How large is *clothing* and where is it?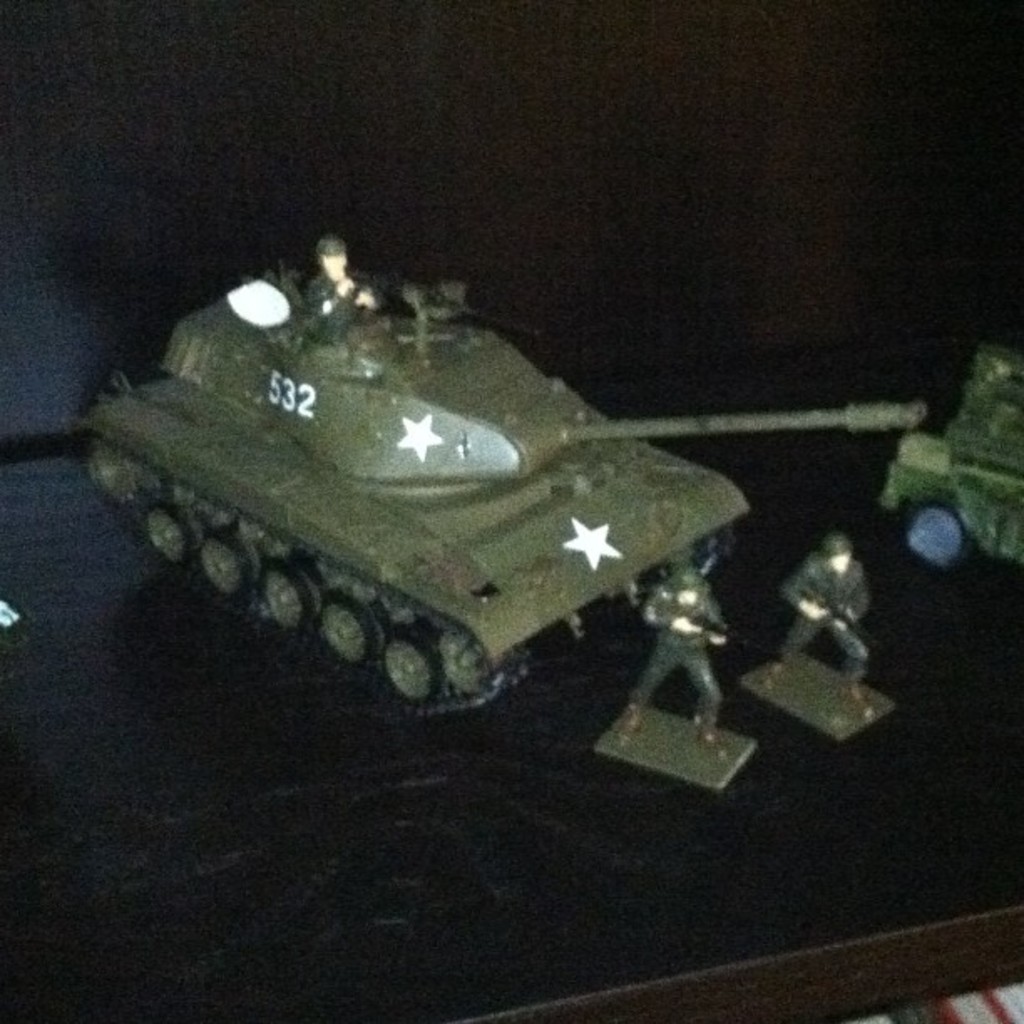
Bounding box: 776/544/860/693.
